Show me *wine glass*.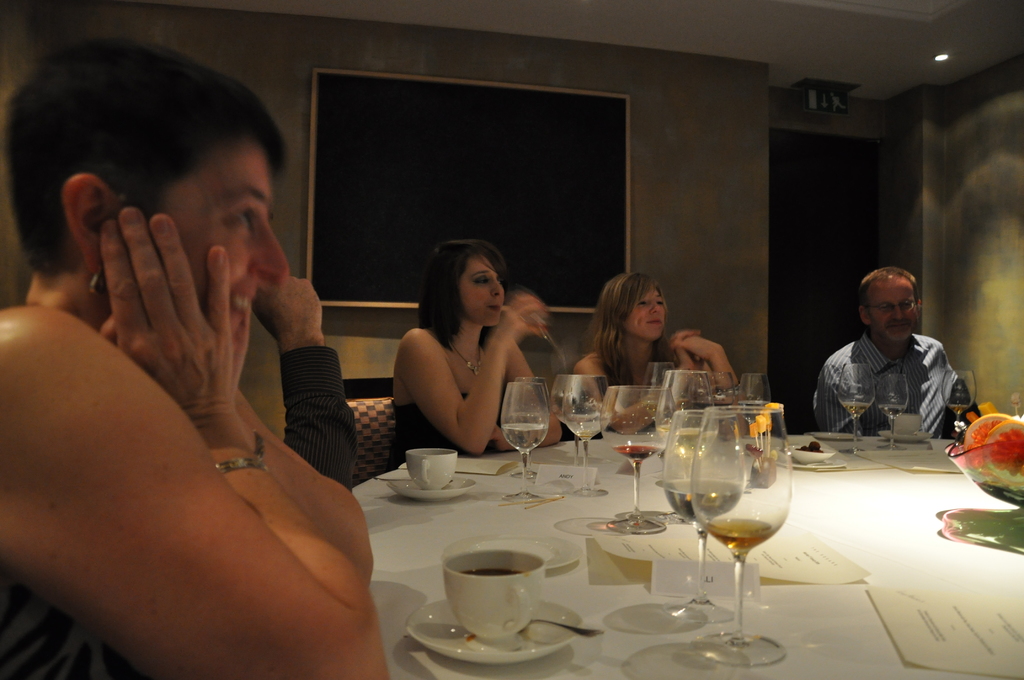
*wine glass* is here: 949,366,978,445.
